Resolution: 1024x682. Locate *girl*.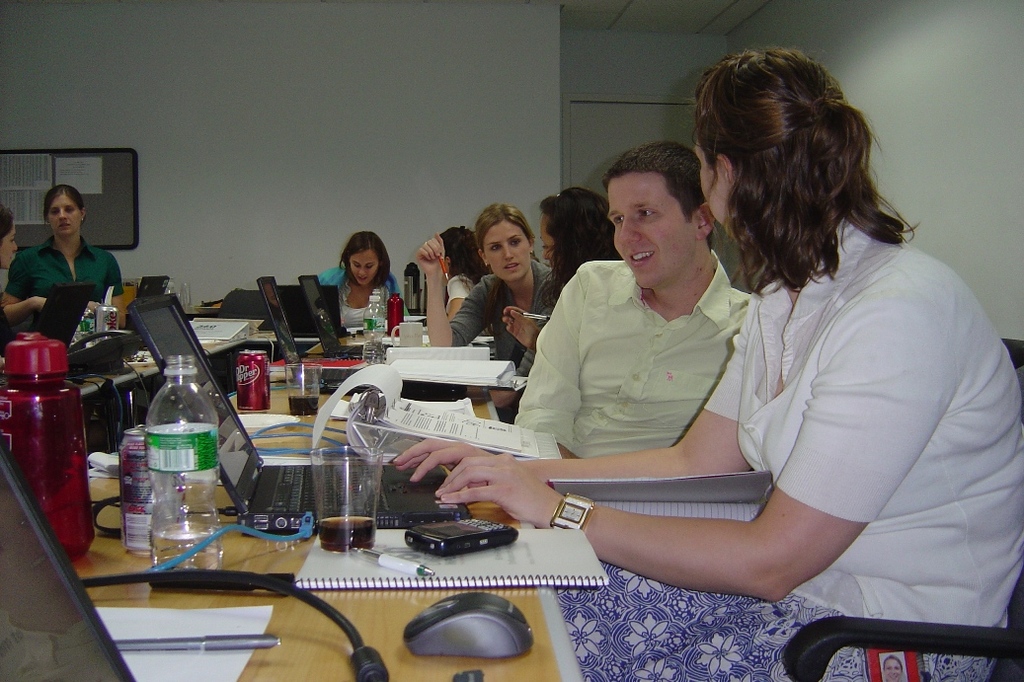
(x1=497, y1=187, x2=614, y2=354).
